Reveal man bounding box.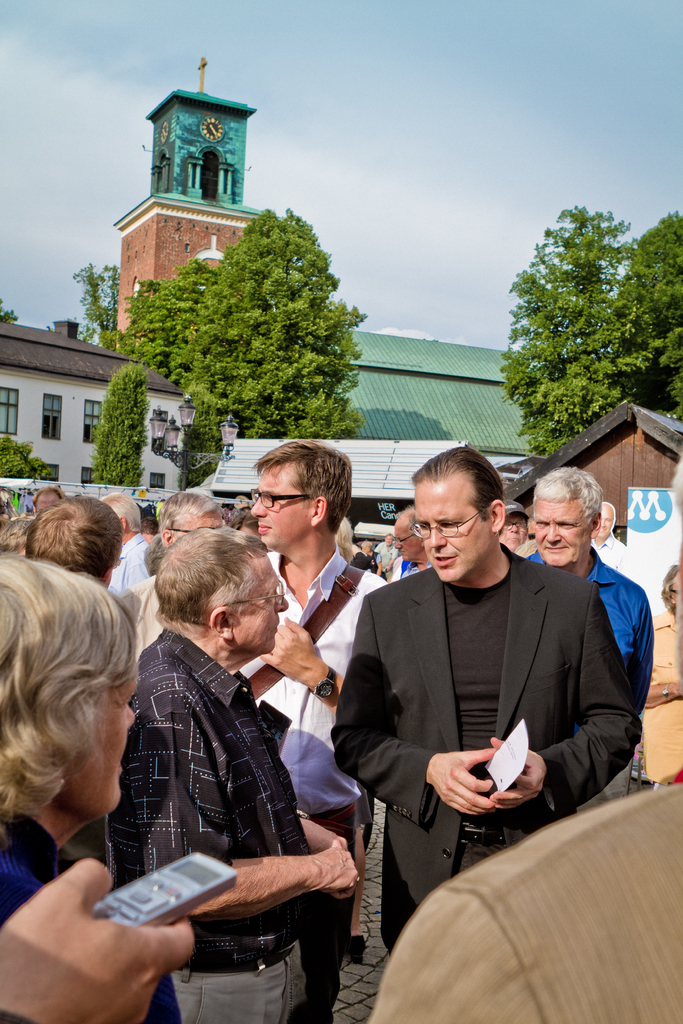
Revealed: detection(253, 435, 384, 1023).
